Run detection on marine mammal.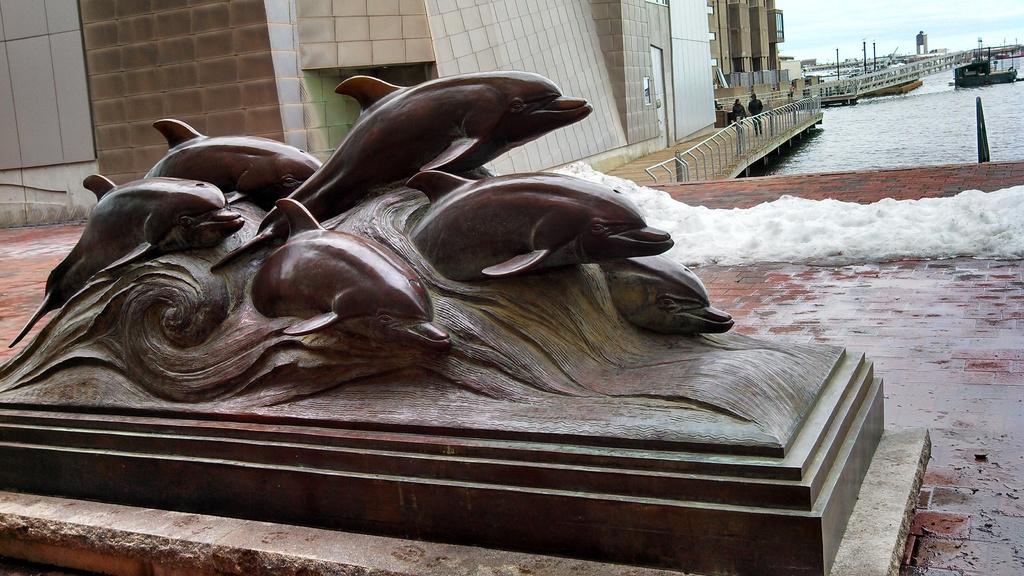
Result: [9,176,243,348].
